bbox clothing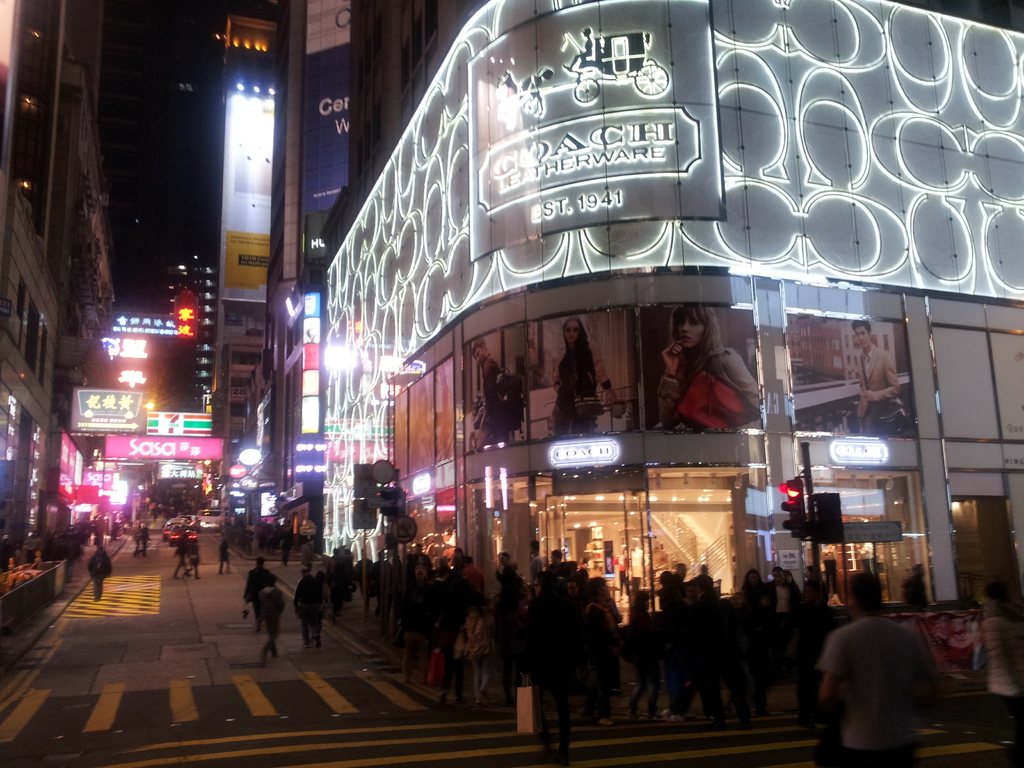
detection(132, 527, 139, 551)
